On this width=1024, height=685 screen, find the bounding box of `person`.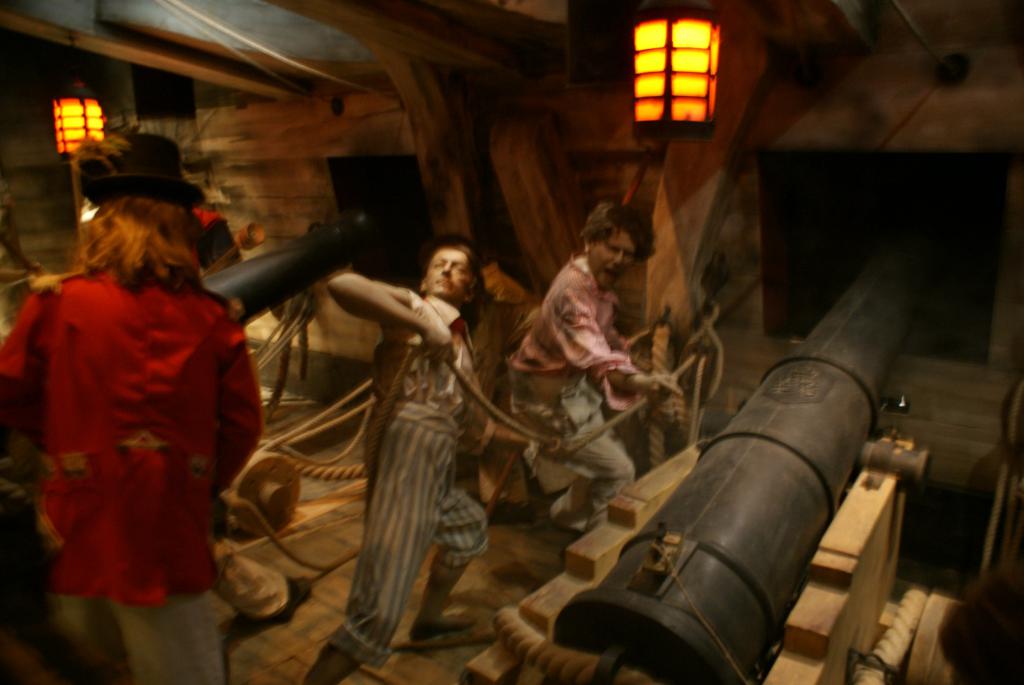
Bounding box: detection(15, 140, 258, 646).
